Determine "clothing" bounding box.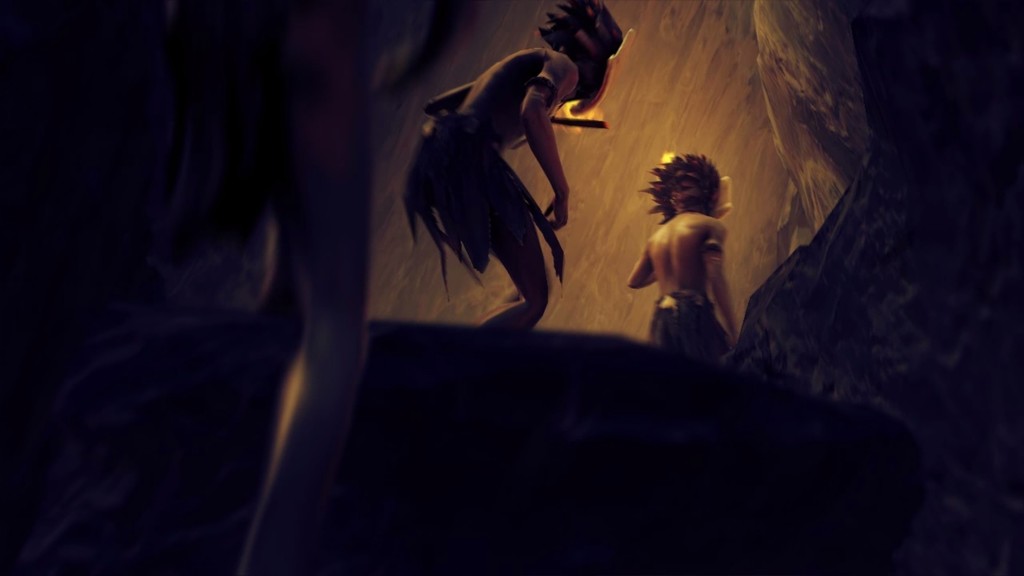
Determined: [399, 106, 560, 301].
